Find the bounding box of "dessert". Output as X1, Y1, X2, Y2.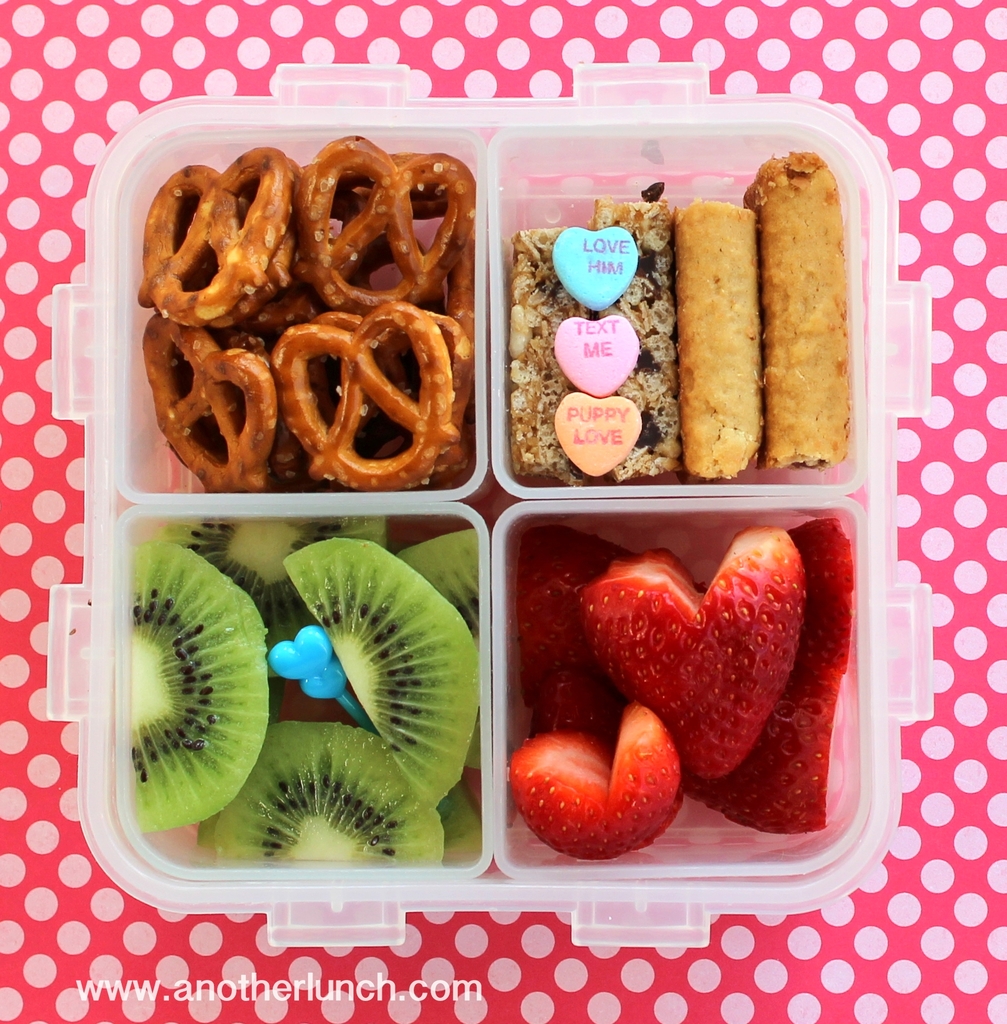
148, 141, 300, 321.
